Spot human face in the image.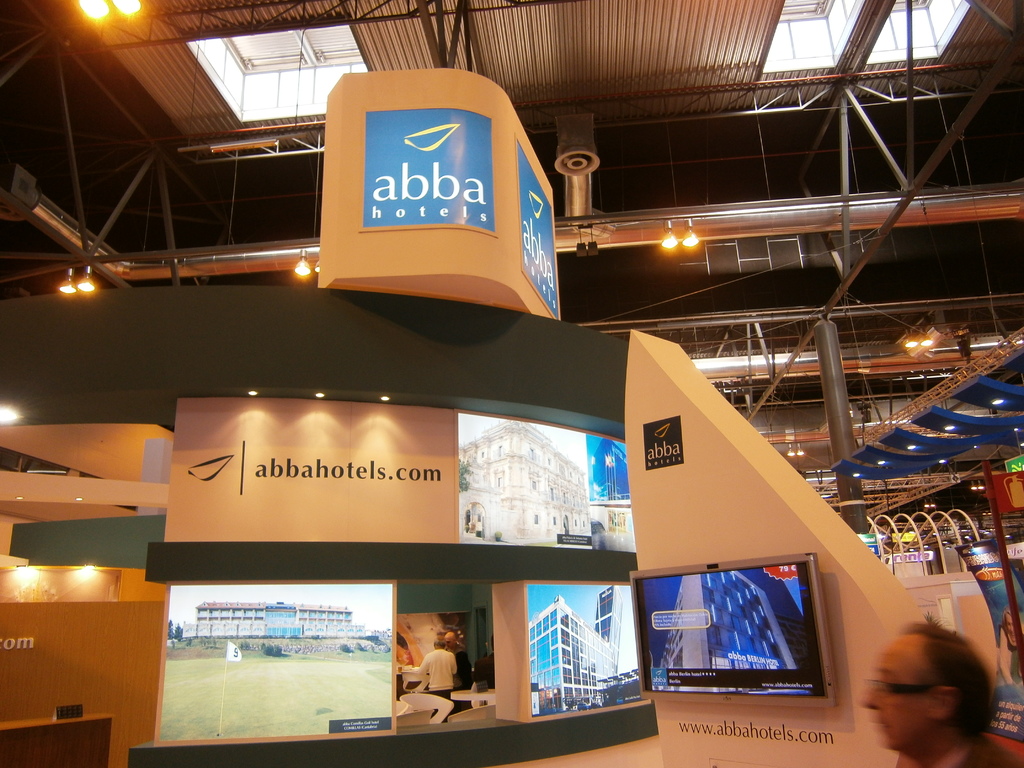
human face found at [856, 636, 931, 753].
